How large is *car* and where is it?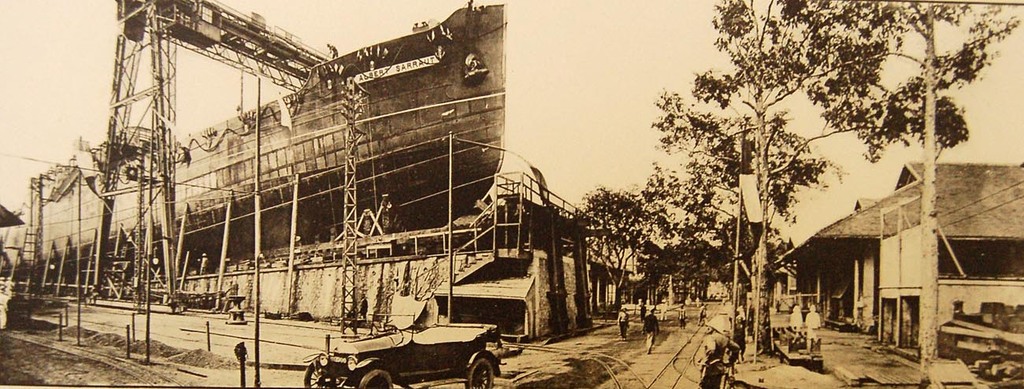
Bounding box: bbox=[306, 310, 504, 388].
